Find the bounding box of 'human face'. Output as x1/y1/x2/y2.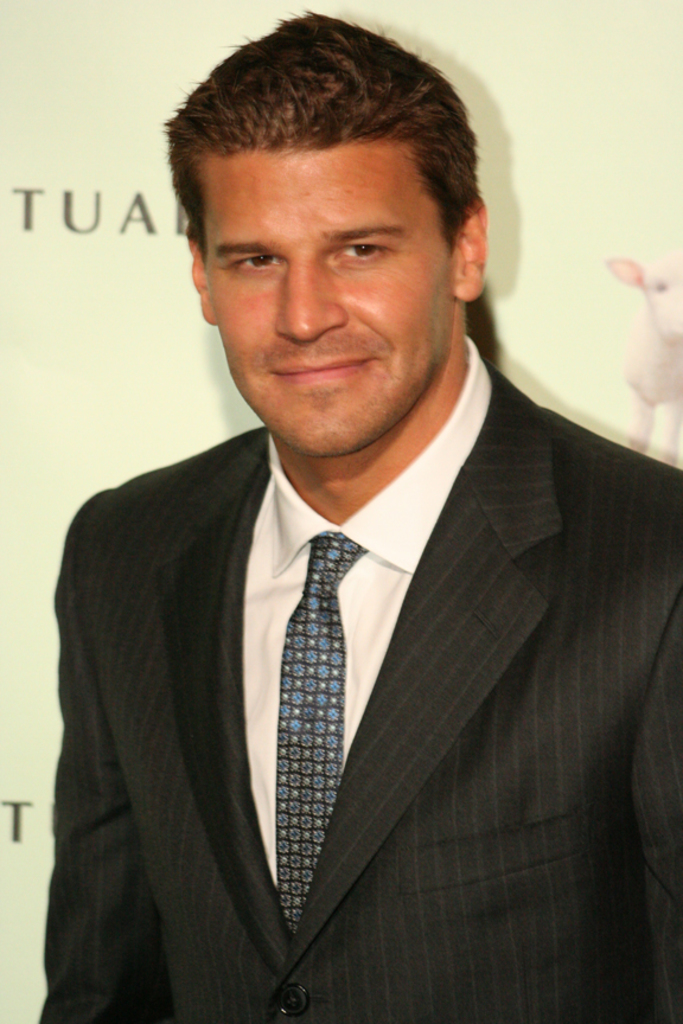
199/139/457/459.
